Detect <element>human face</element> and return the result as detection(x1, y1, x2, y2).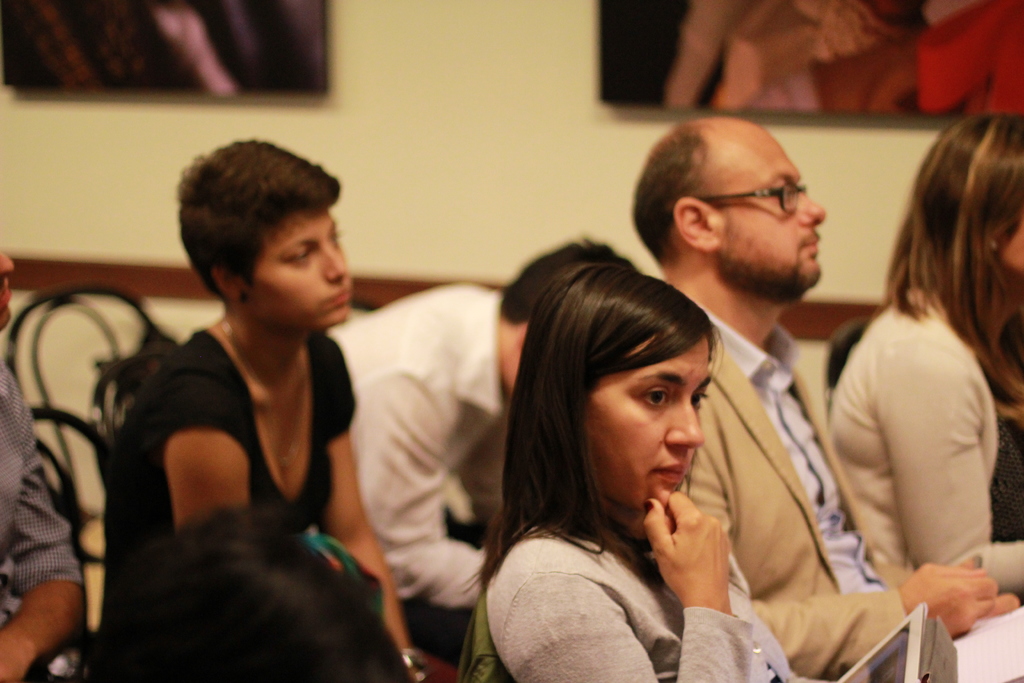
detection(247, 188, 349, 327).
